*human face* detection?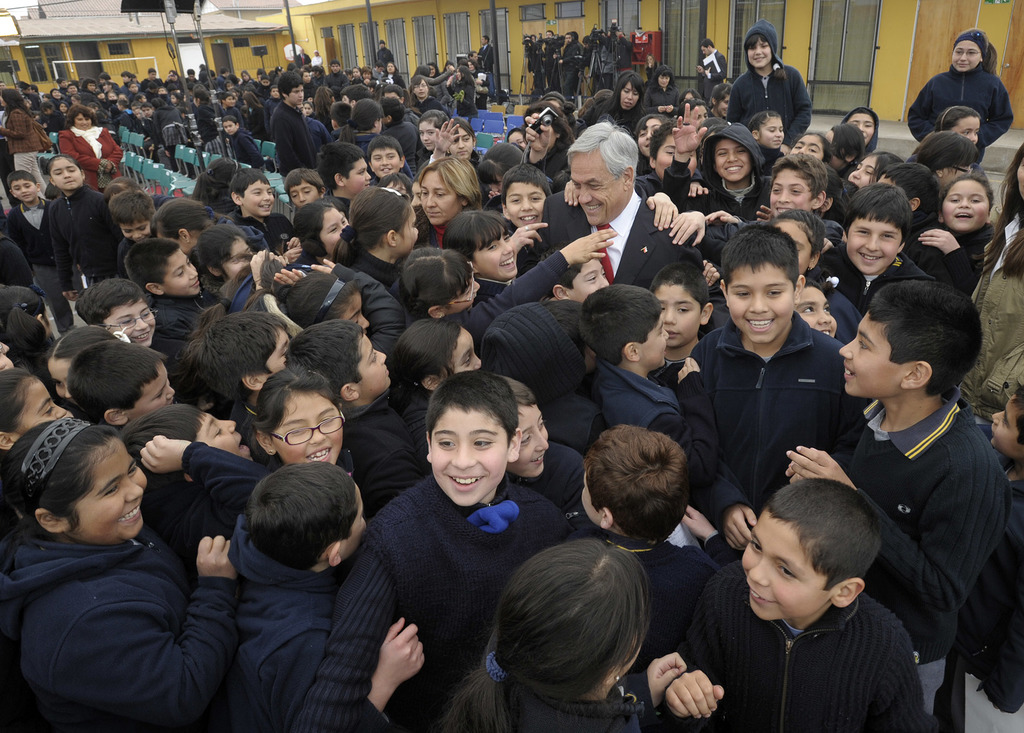
(301, 72, 312, 83)
